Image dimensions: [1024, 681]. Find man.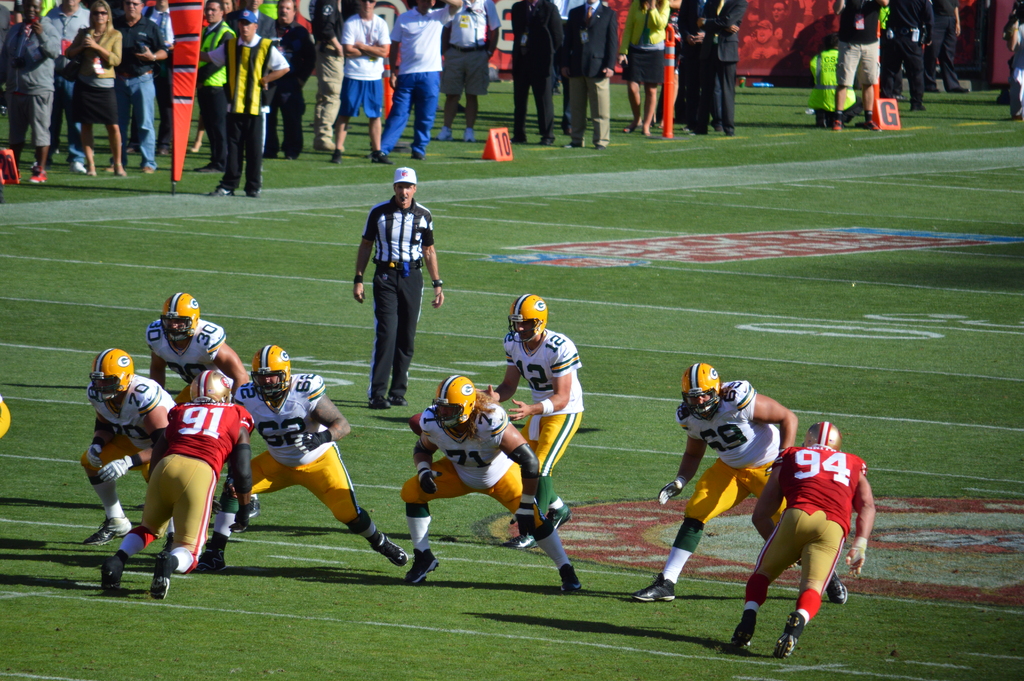
{"left": 400, "top": 376, "right": 586, "bottom": 603}.
